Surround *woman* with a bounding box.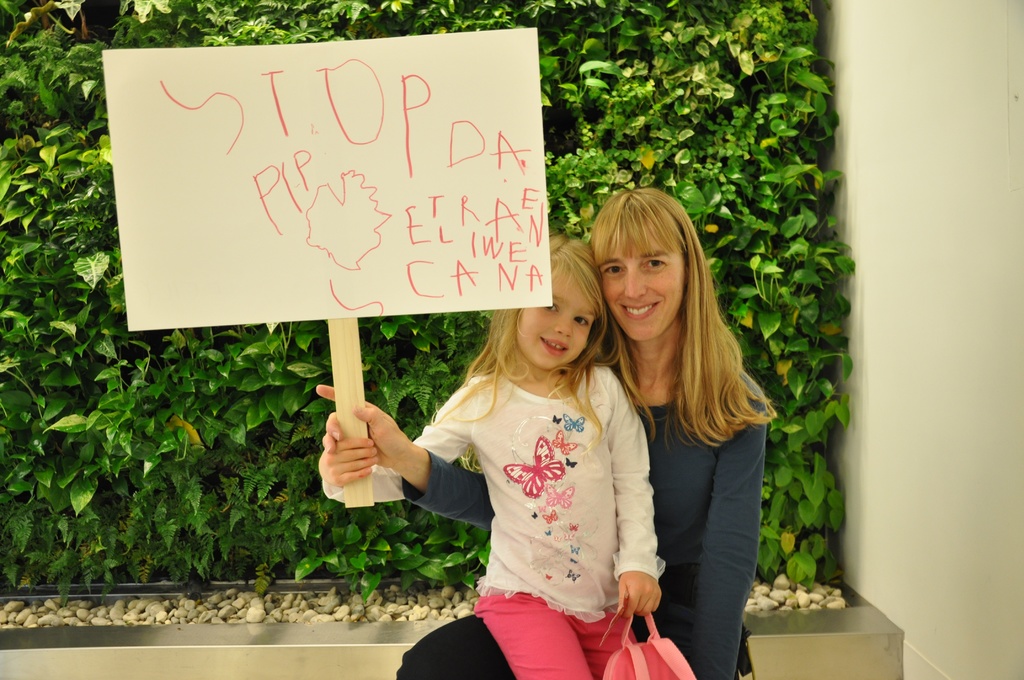
[x1=325, y1=188, x2=763, y2=679].
